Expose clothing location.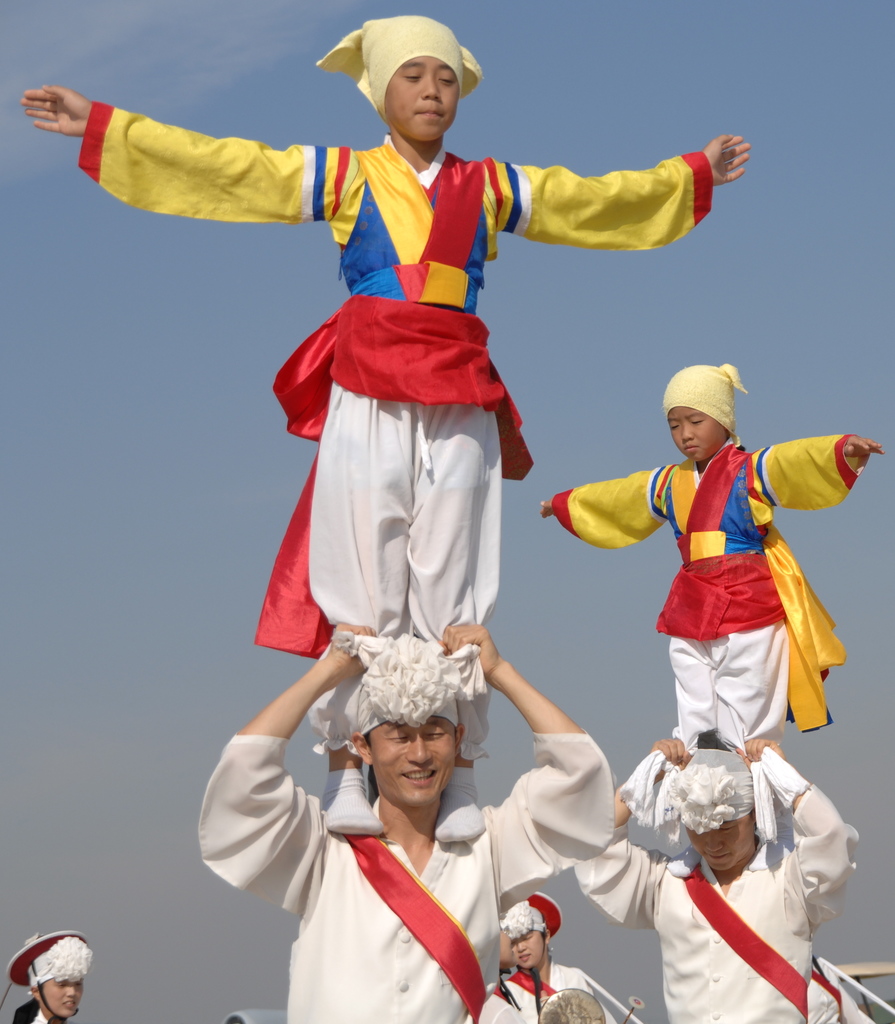
Exposed at (579, 745, 845, 1020).
